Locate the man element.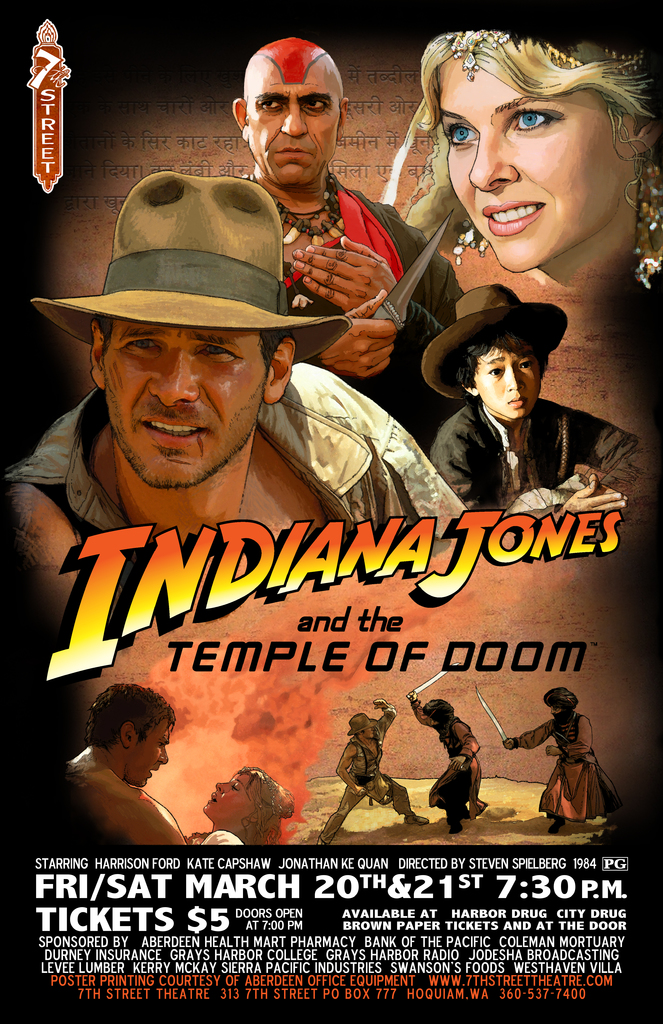
Element bbox: 53:686:210:851.
